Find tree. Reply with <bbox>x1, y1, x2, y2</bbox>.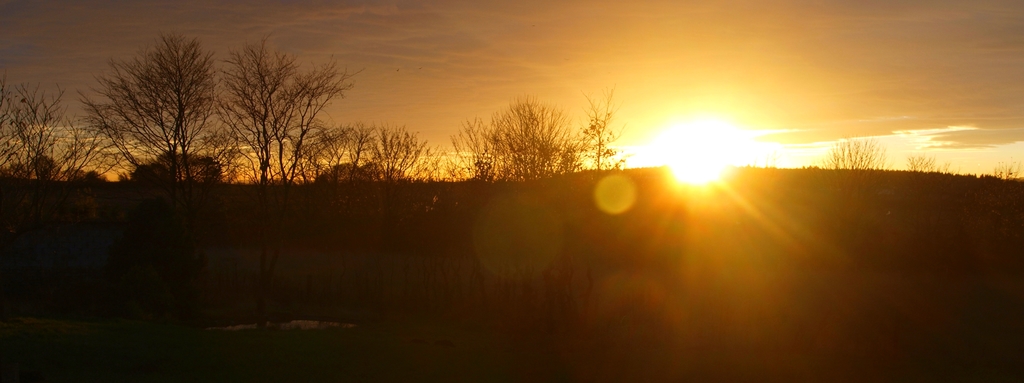
<bbox>986, 158, 1023, 186</bbox>.
